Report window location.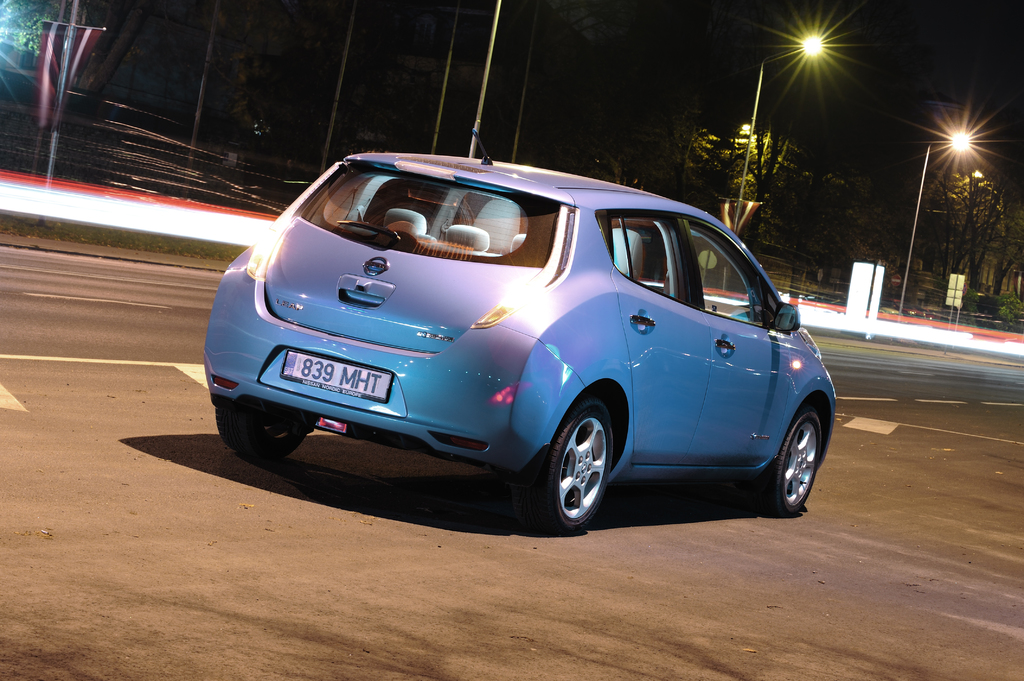
Report: detection(366, 177, 449, 231).
